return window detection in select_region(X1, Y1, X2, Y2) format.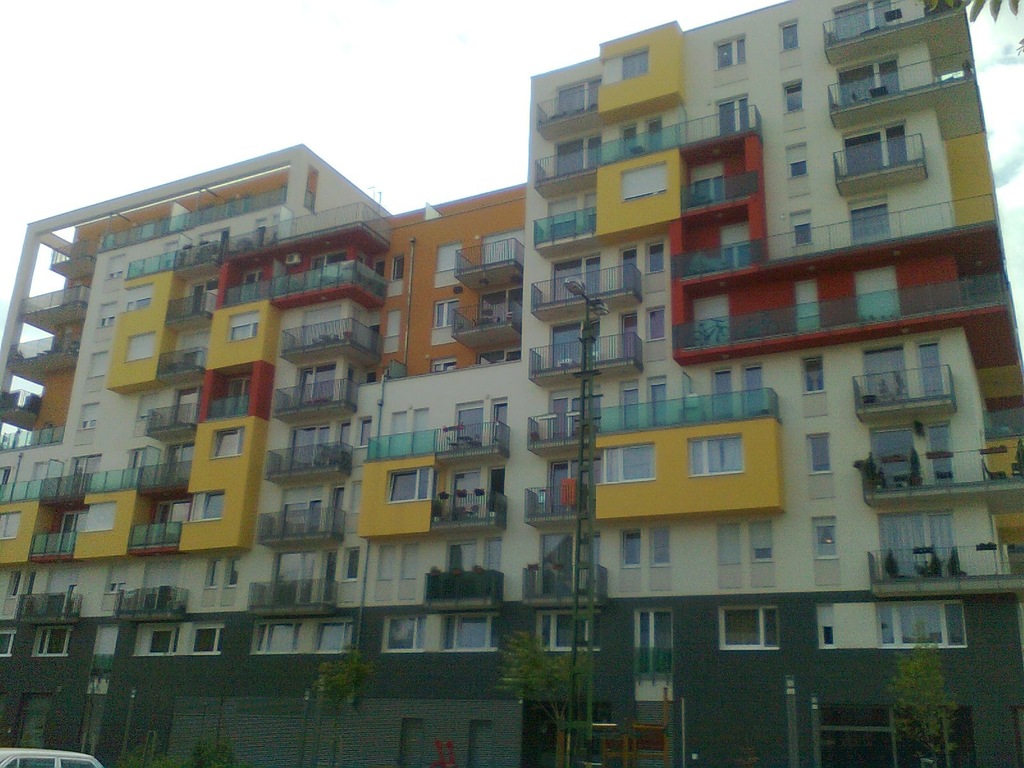
select_region(723, 523, 744, 560).
